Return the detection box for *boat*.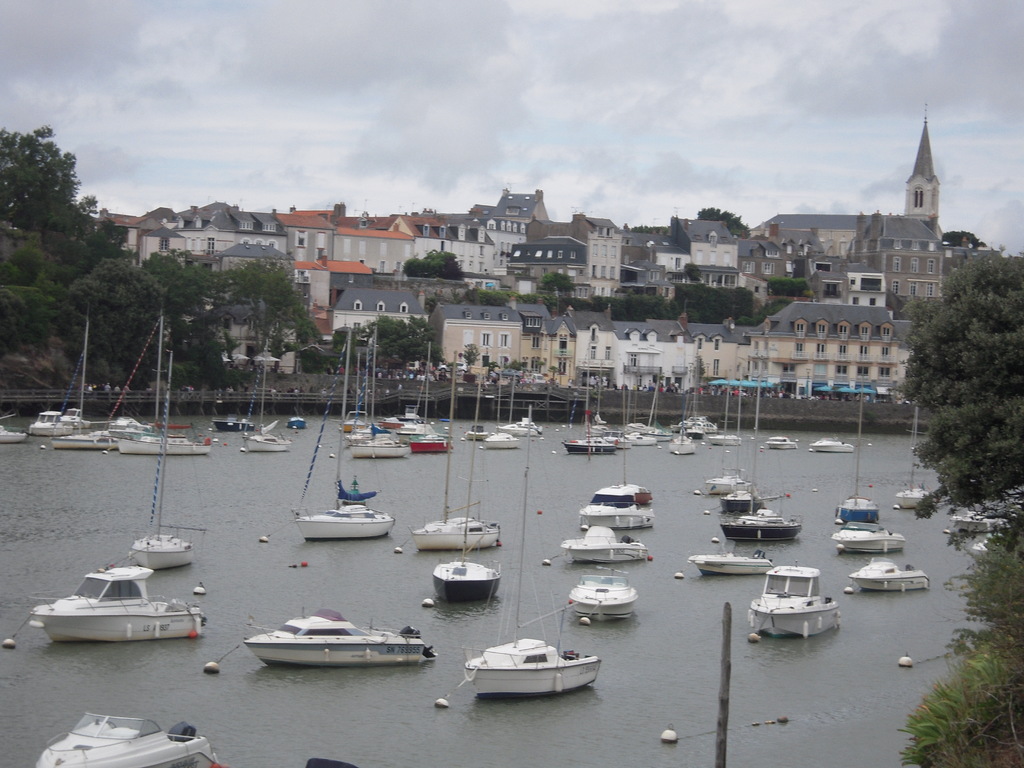
left=431, top=367, right=499, bottom=599.
